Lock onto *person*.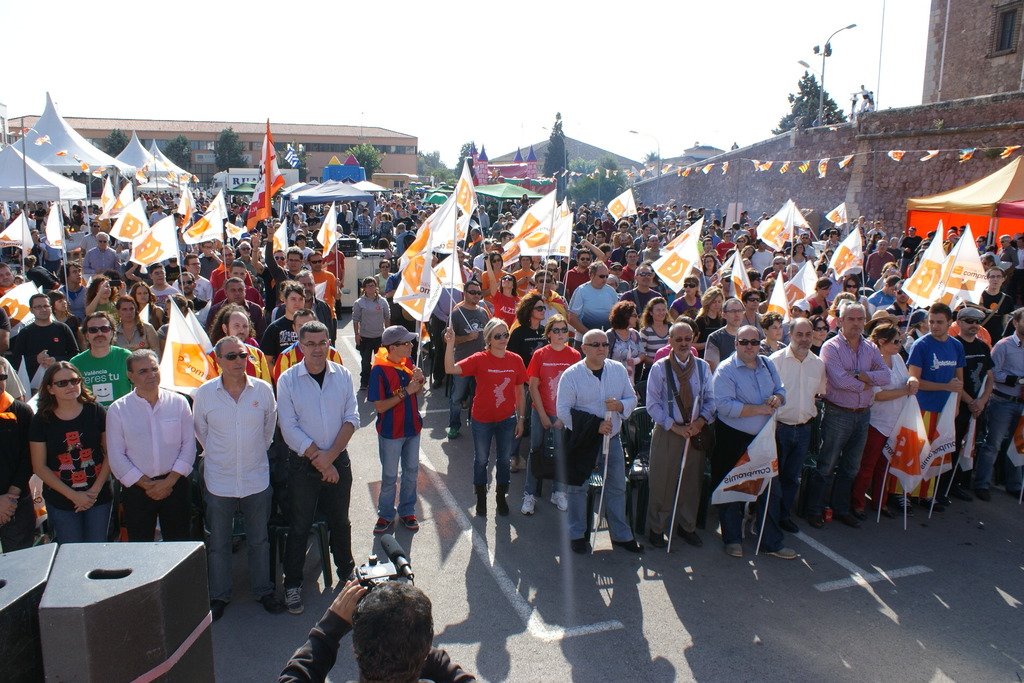
Locked: [x1=669, y1=276, x2=701, y2=322].
